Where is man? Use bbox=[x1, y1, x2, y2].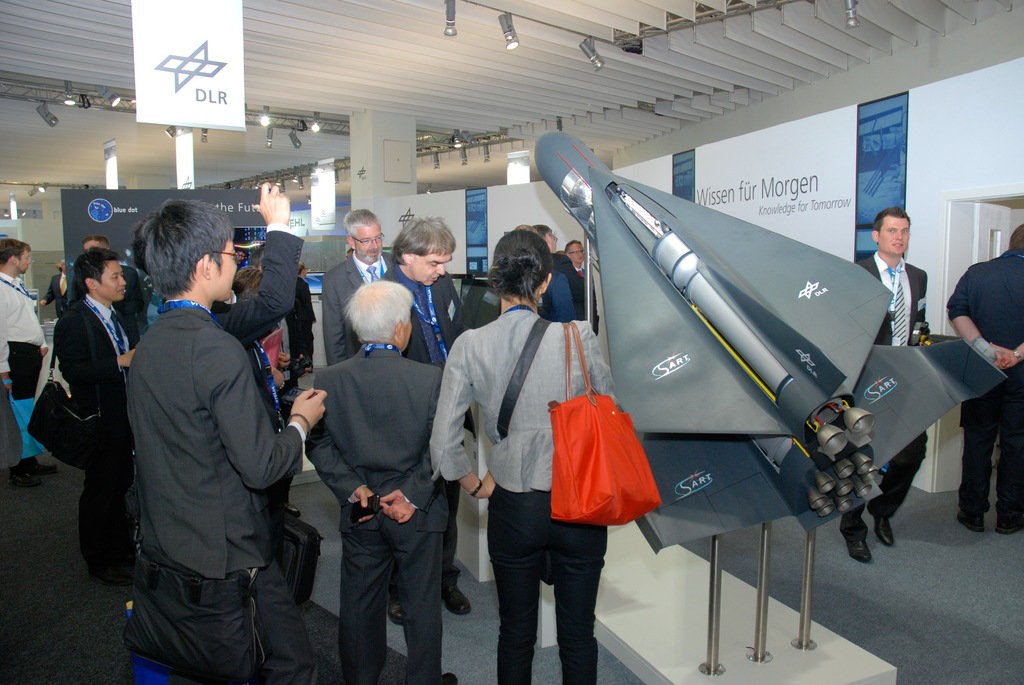
bbox=[52, 239, 148, 349].
